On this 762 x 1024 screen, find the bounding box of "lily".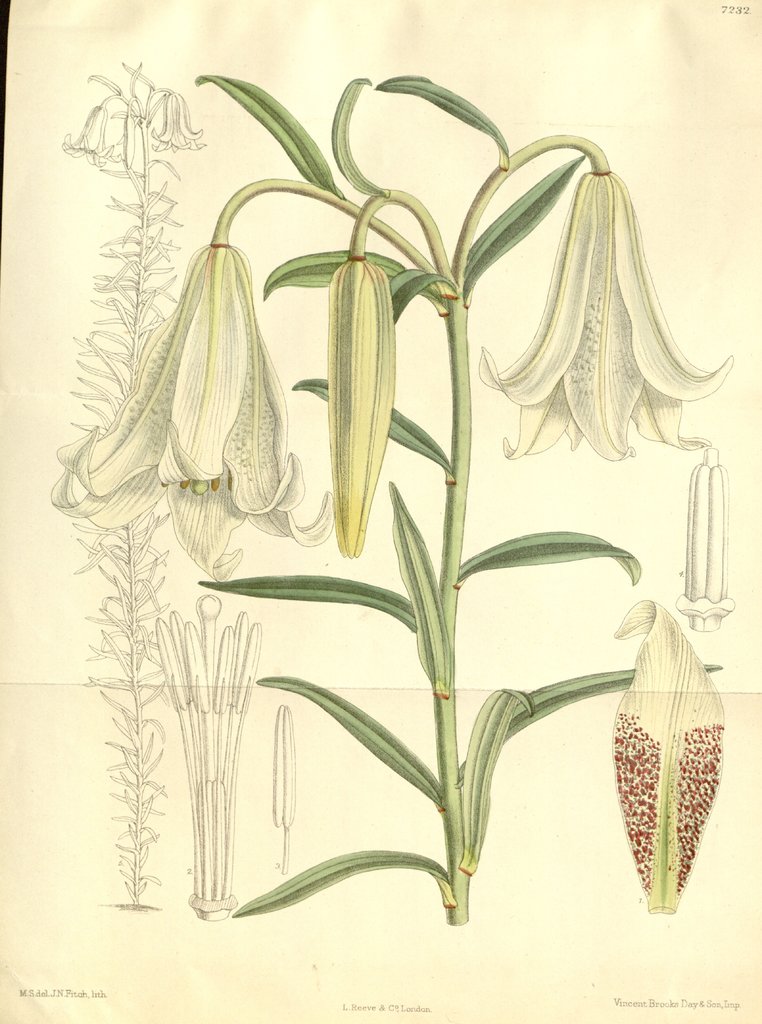
Bounding box: {"x1": 476, "y1": 166, "x2": 731, "y2": 468}.
